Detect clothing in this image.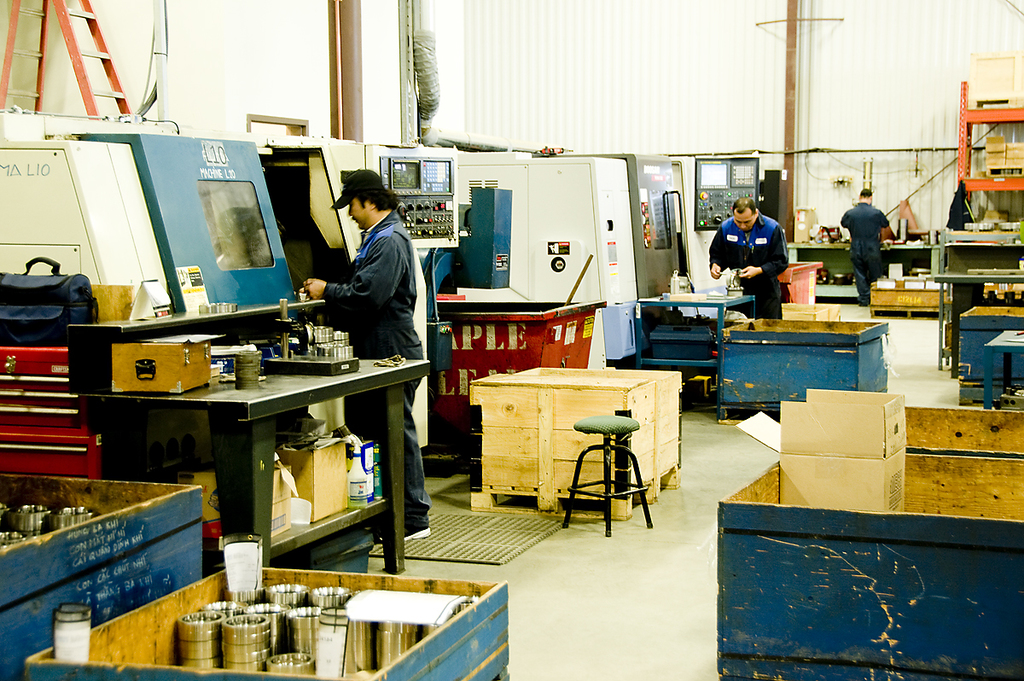
Detection: region(837, 201, 893, 306).
